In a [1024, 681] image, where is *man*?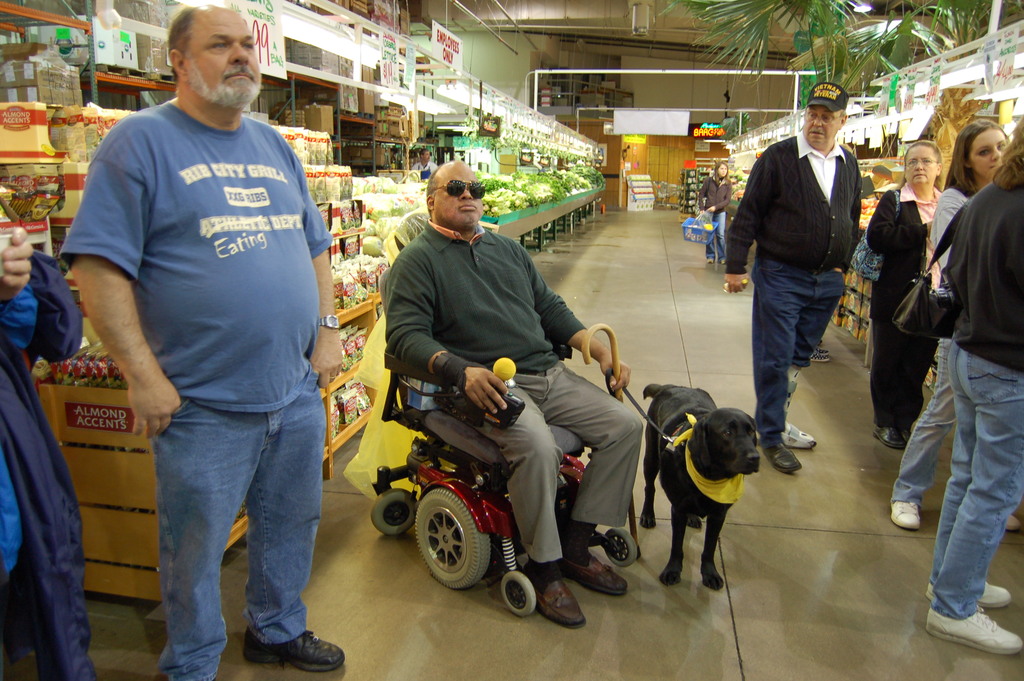
x1=0, y1=226, x2=98, y2=680.
